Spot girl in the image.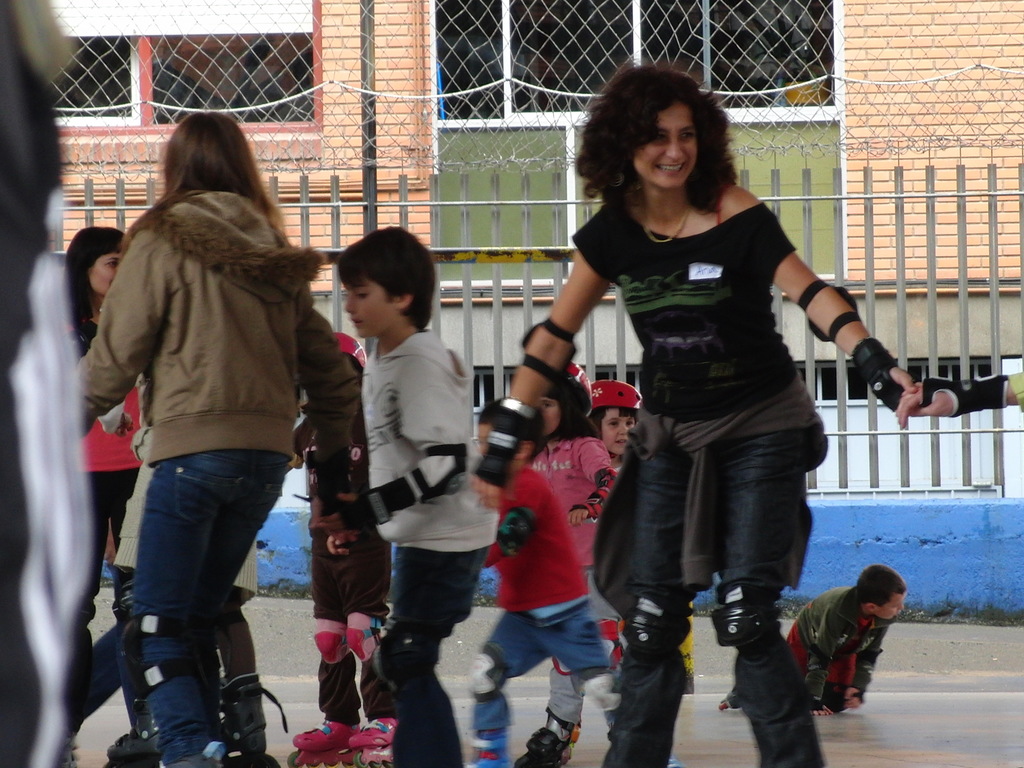
girl found at select_region(529, 358, 616, 767).
